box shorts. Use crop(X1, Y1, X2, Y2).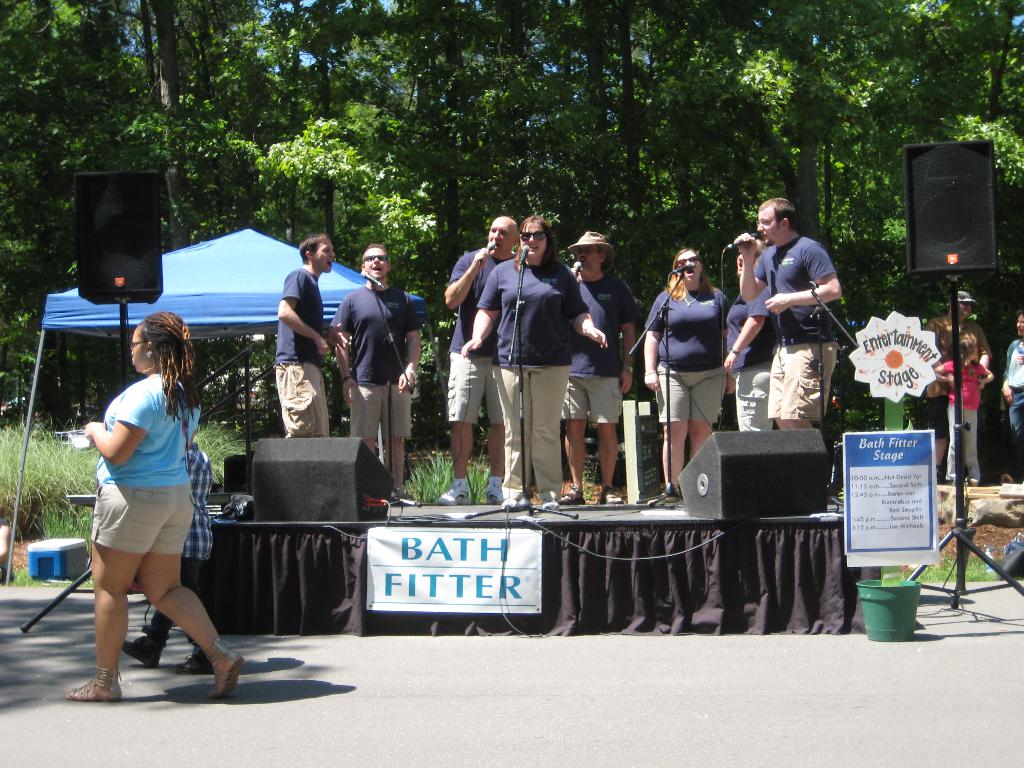
crop(768, 341, 834, 423).
